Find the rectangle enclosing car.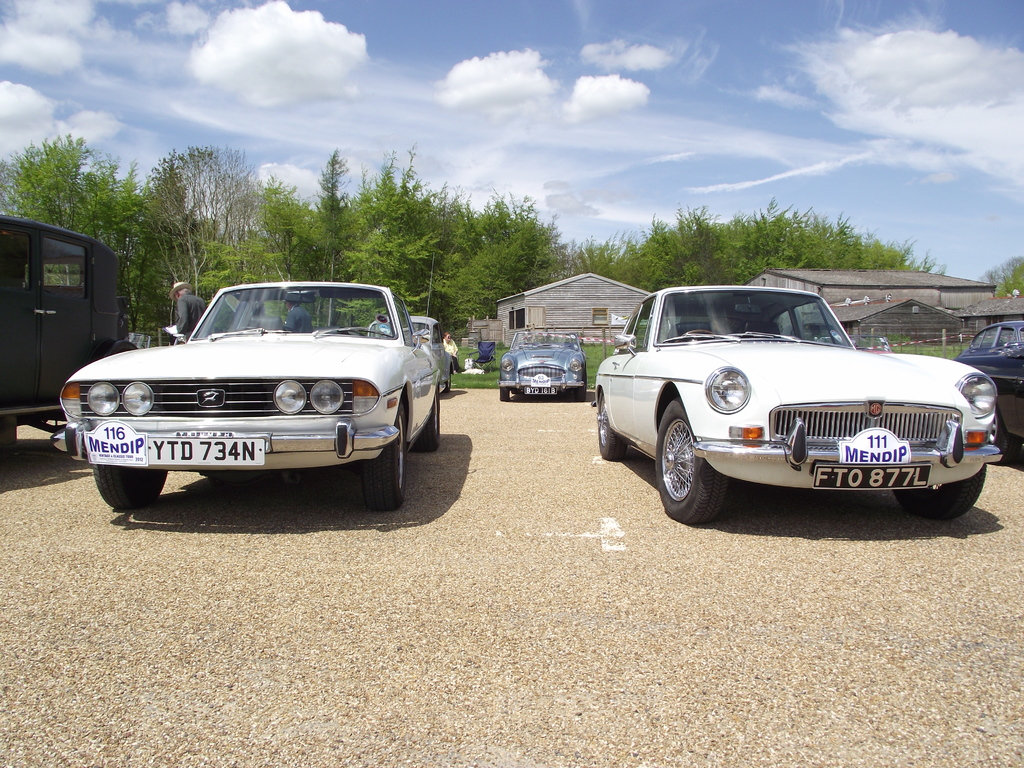
Rect(952, 317, 1023, 464).
